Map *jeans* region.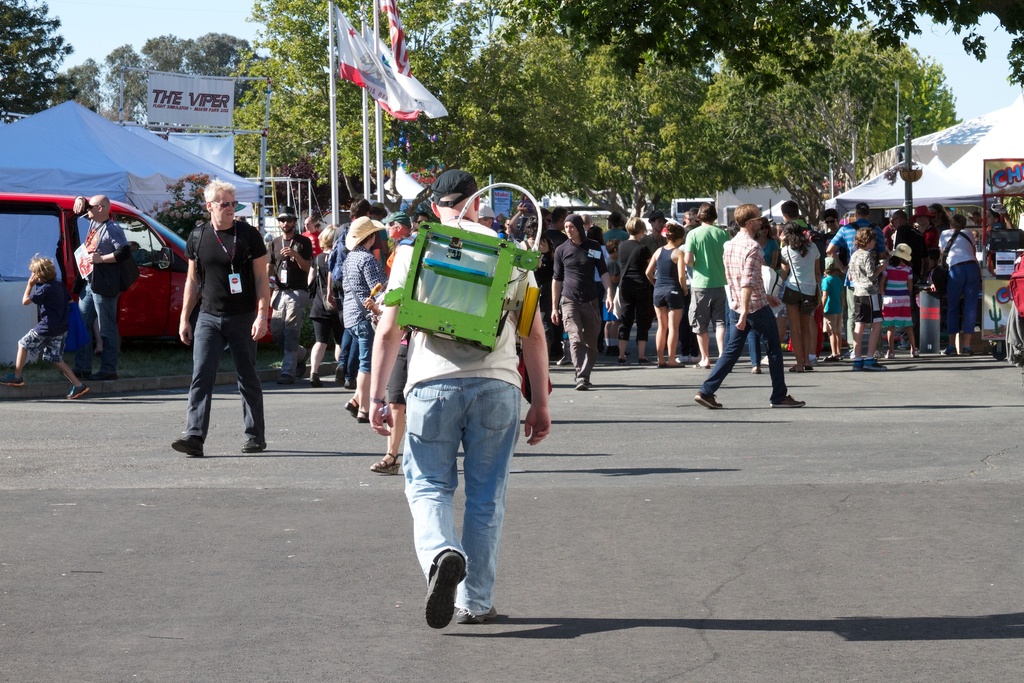
Mapped to x1=72 y1=277 x2=119 y2=377.
